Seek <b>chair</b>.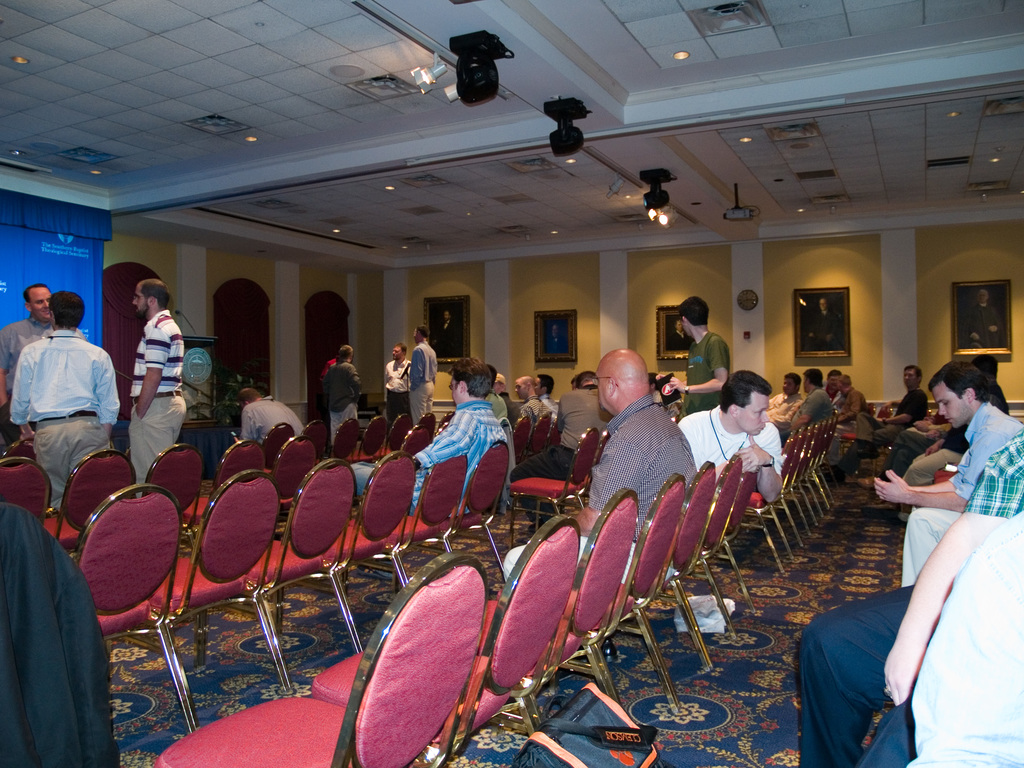
768 428 804 558.
